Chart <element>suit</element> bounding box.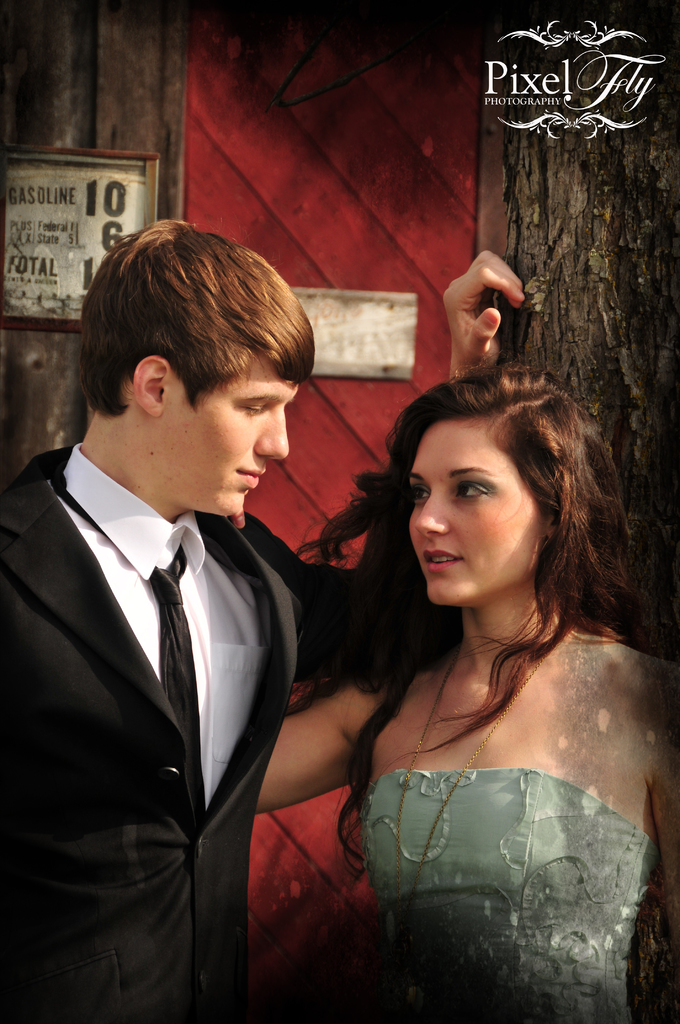
Charted: [left=20, top=275, right=399, bottom=1018].
